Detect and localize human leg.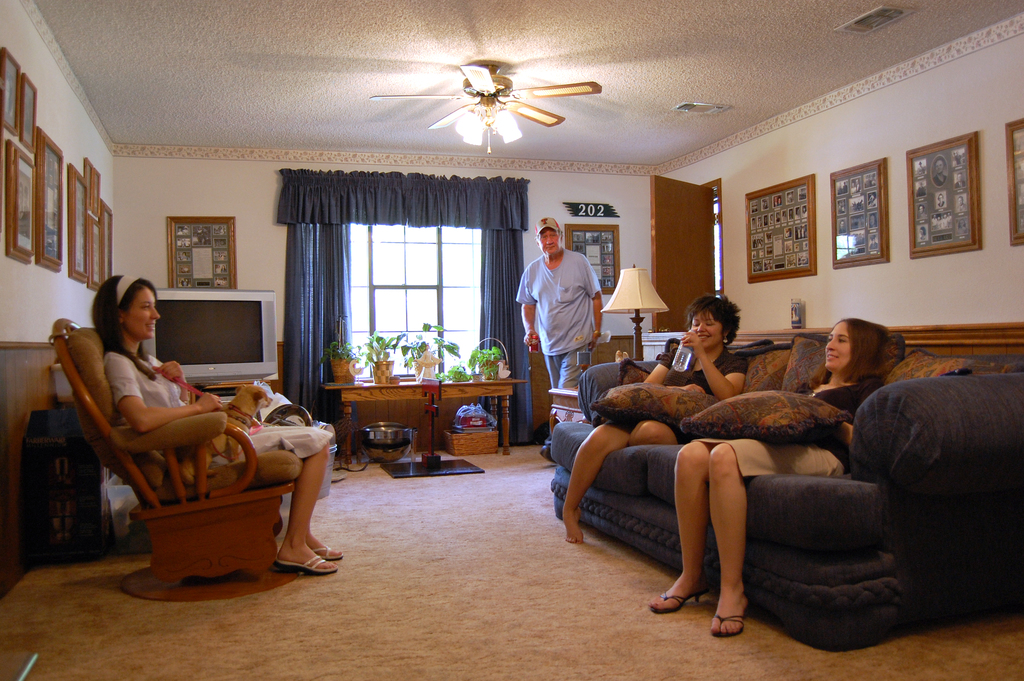
Localized at (652, 445, 710, 614).
